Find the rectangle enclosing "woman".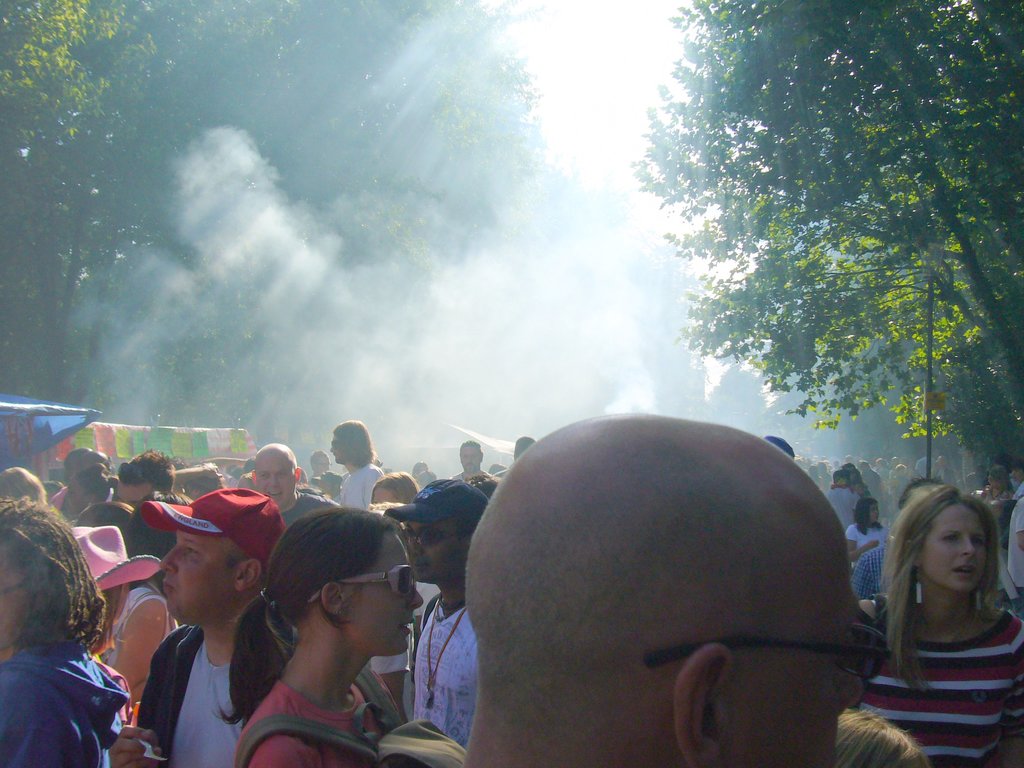
x1=211 y1=509 x2=426 y2=767.
